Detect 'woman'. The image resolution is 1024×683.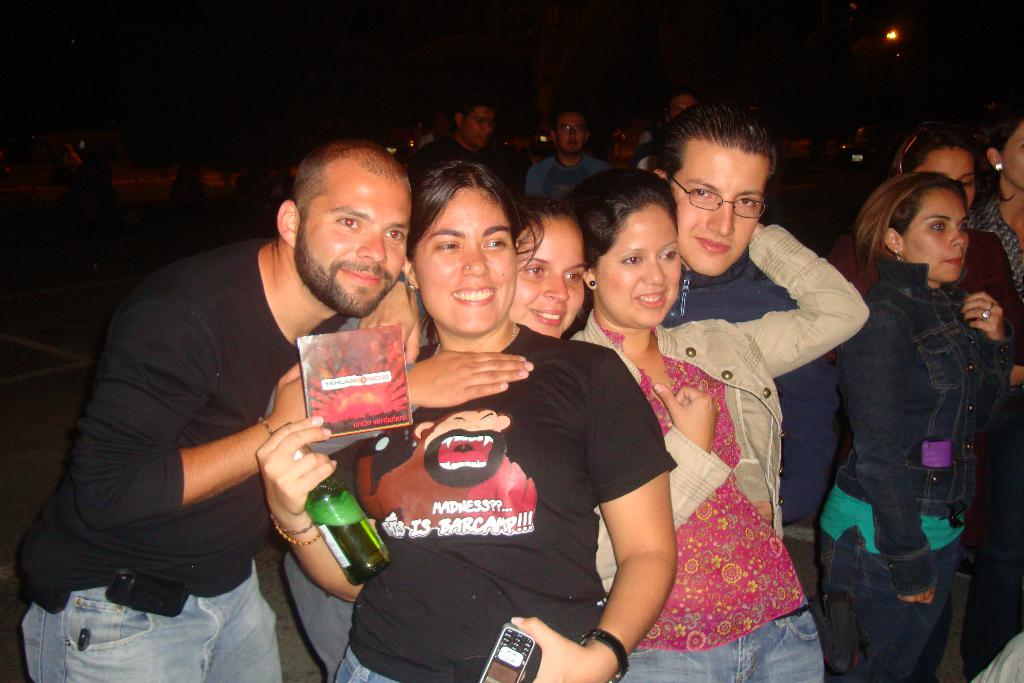
region(970, 114, 1023, 283).
